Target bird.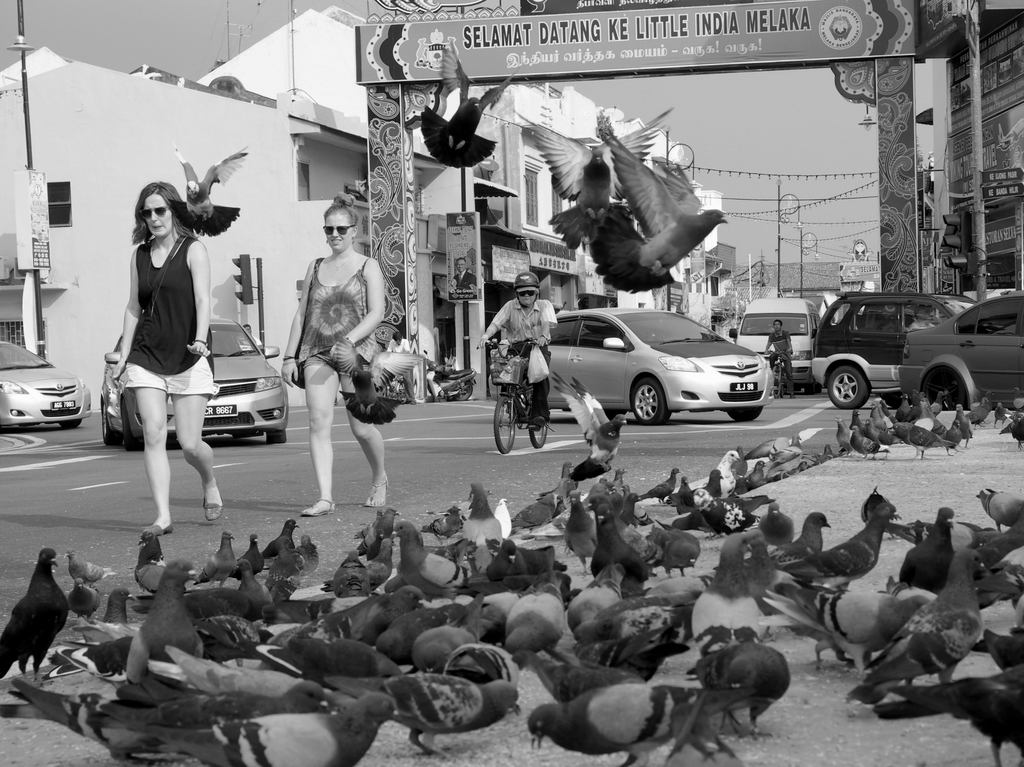
Target region: [527,106,681,210].
